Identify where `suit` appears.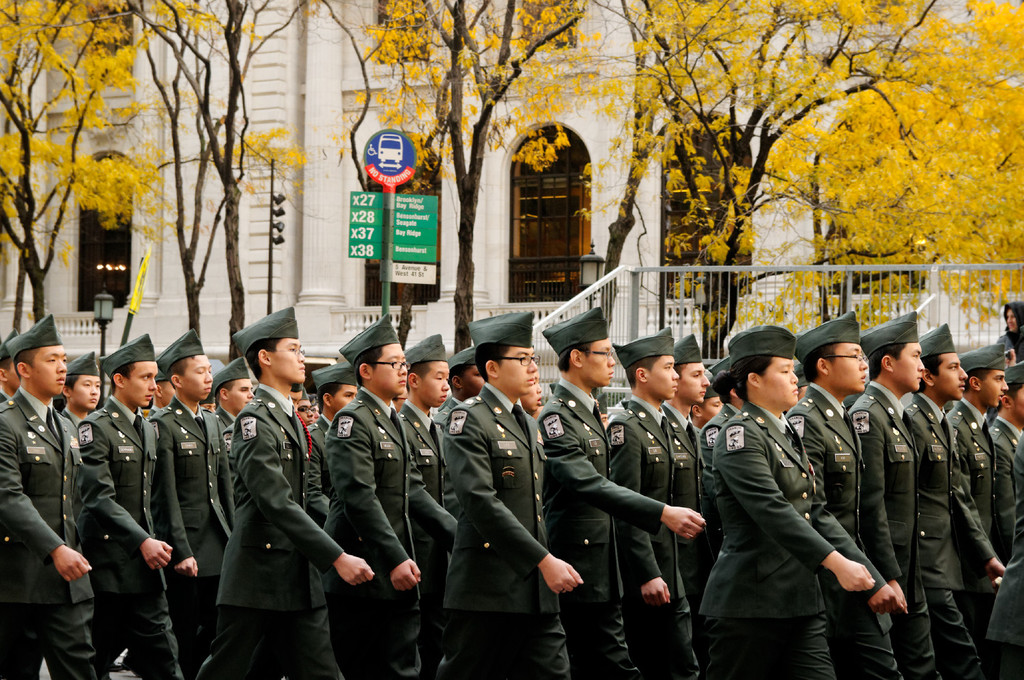
Appears at l=324, t=381, r=460, b=679.
